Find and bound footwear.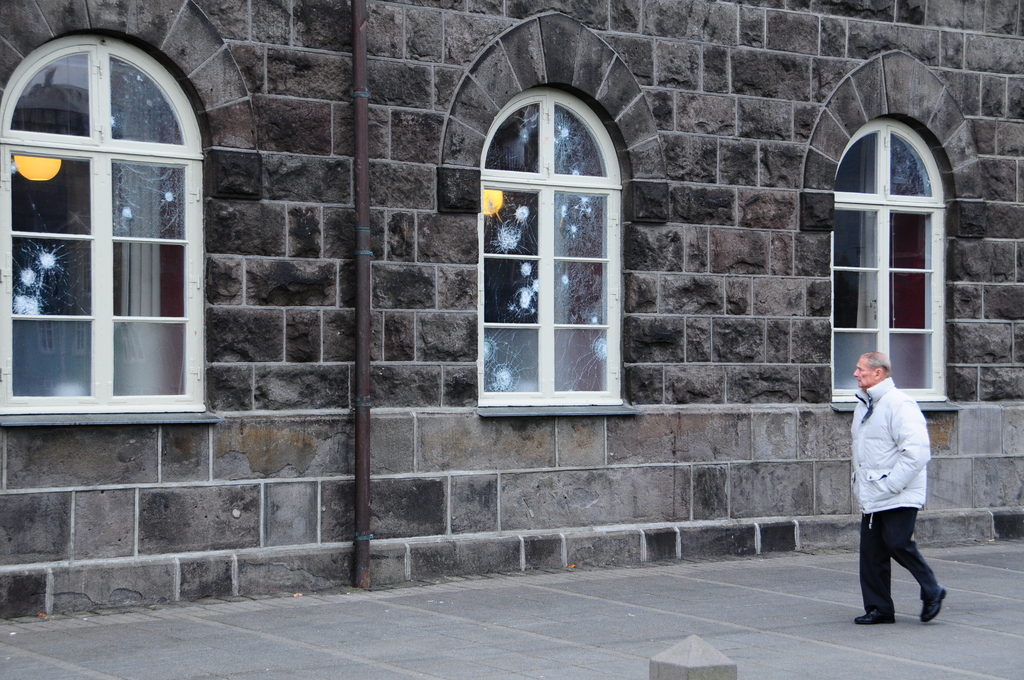
Bound: 854/606/897/626.
